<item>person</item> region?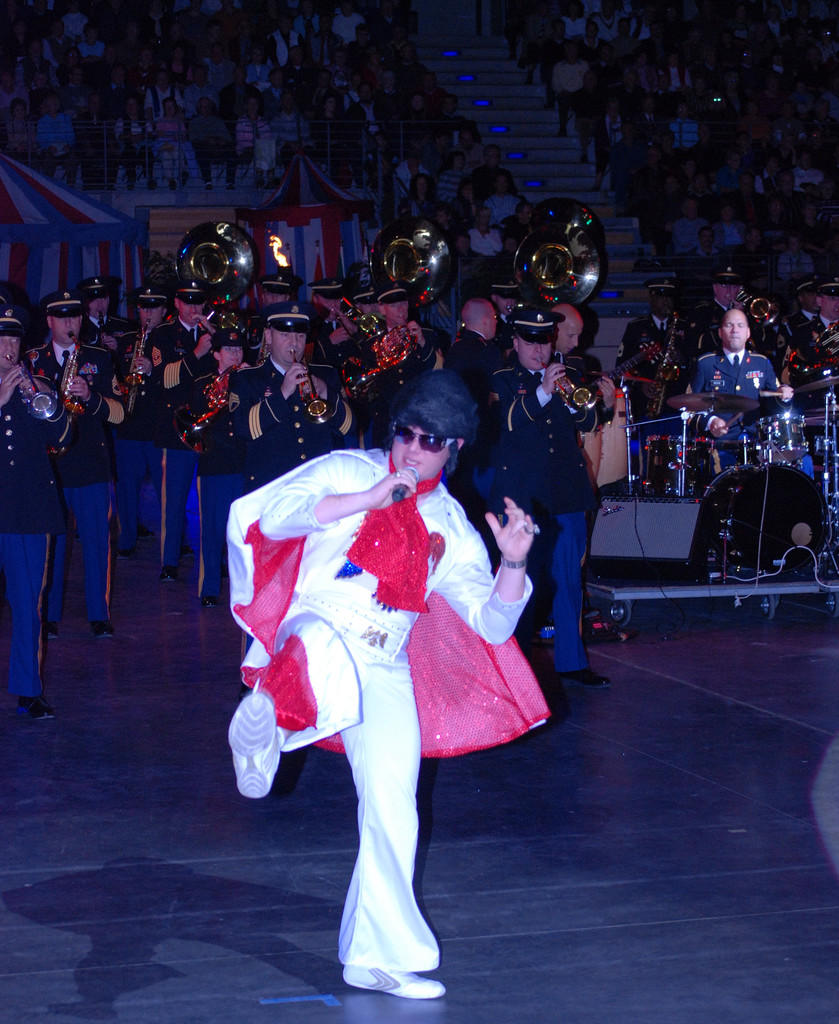
668 104 701 141
